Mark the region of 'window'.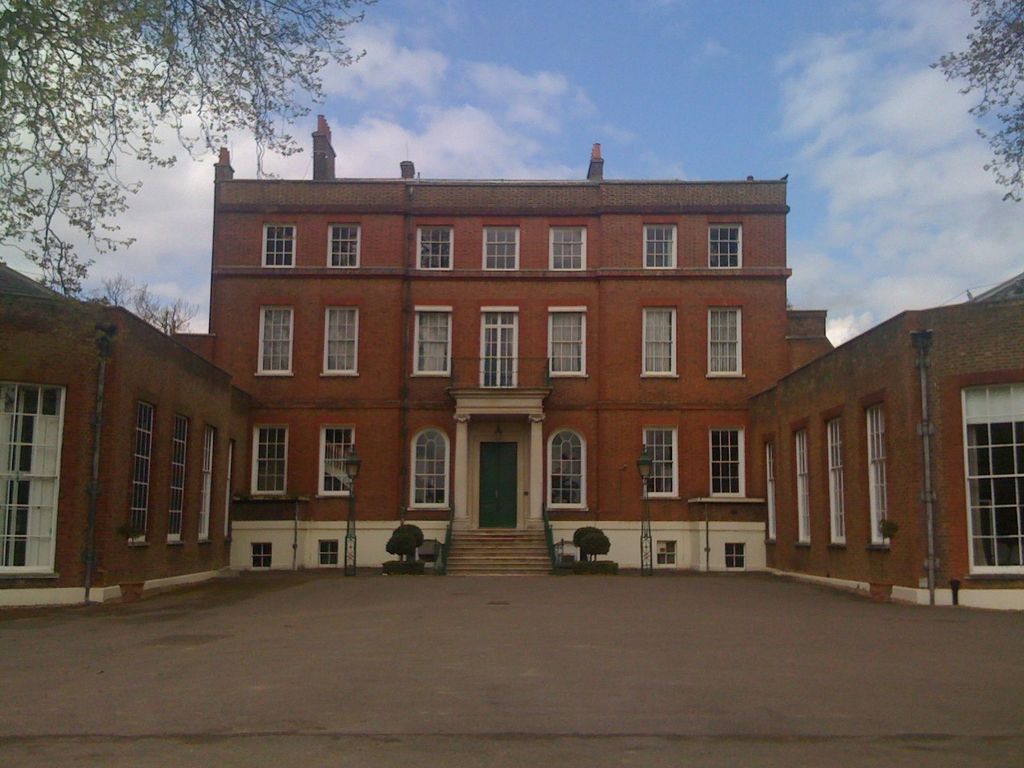
Region: 128 403 154 543.
